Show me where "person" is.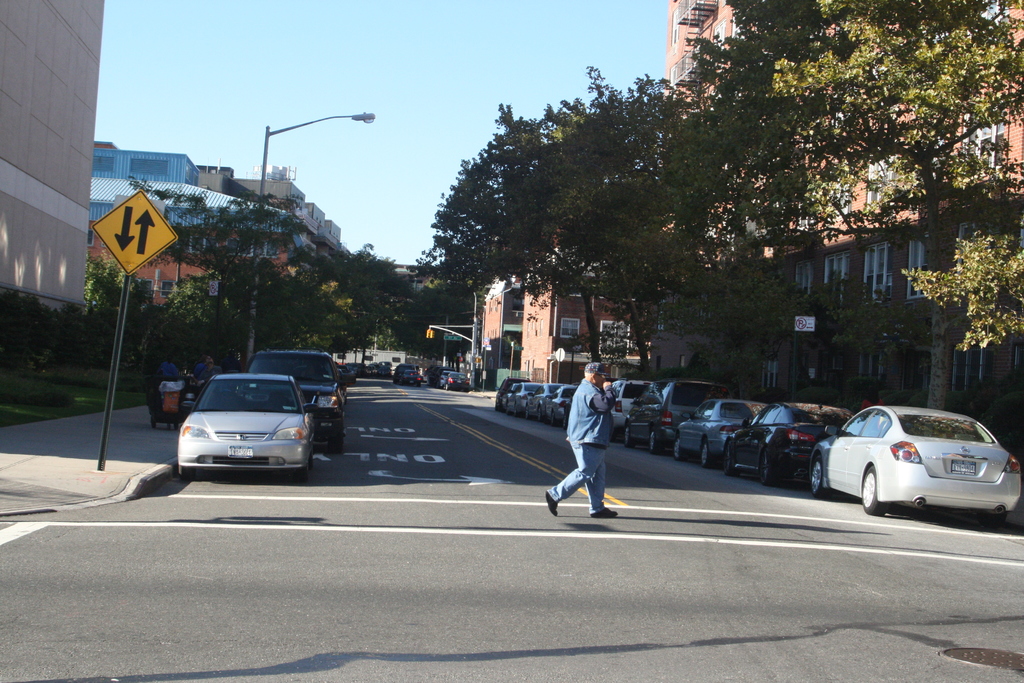
"person" is at rect(198, 353, 227, 381).
